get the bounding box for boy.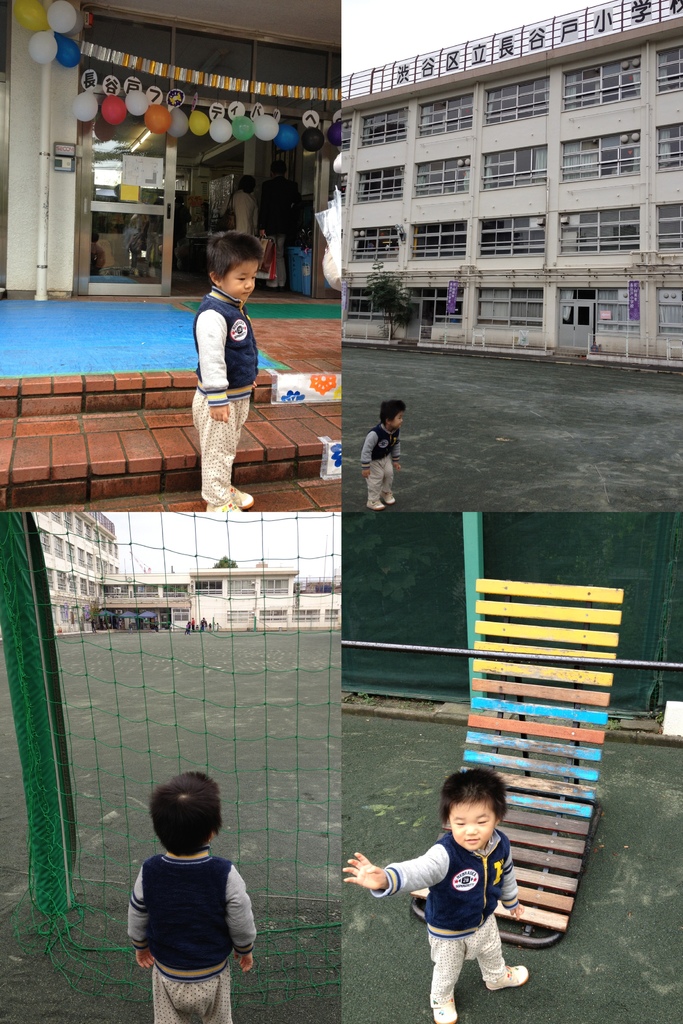
crop(190, 234, 264, 512).
